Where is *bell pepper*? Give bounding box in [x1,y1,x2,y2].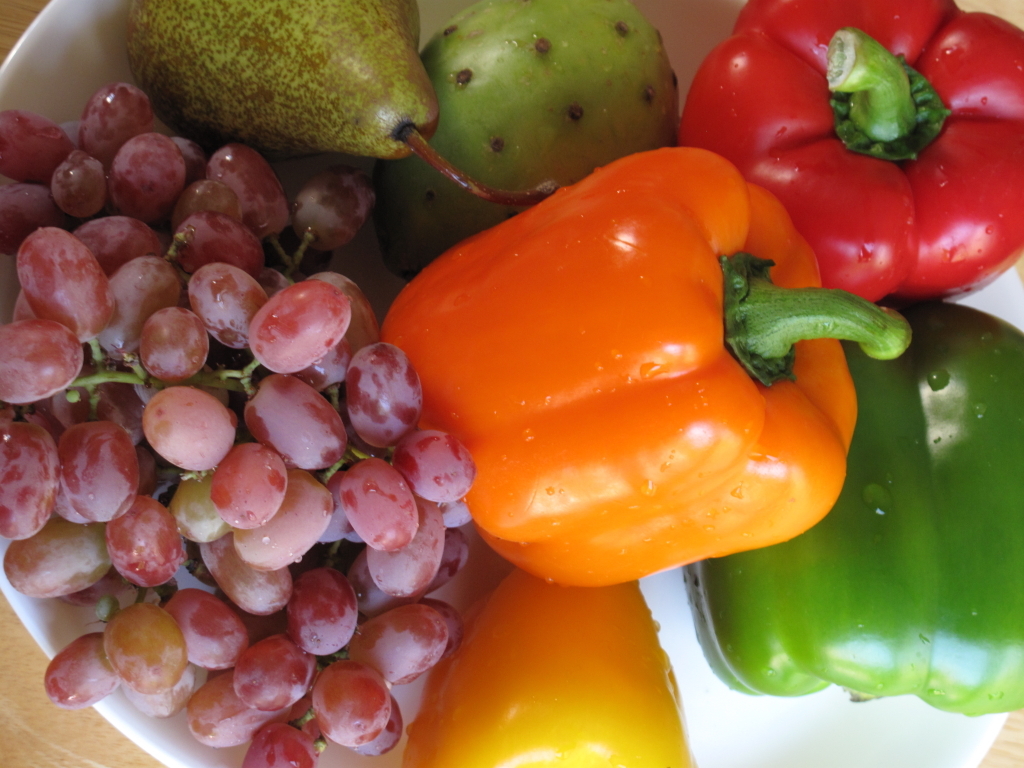
[379,147,915,589].
